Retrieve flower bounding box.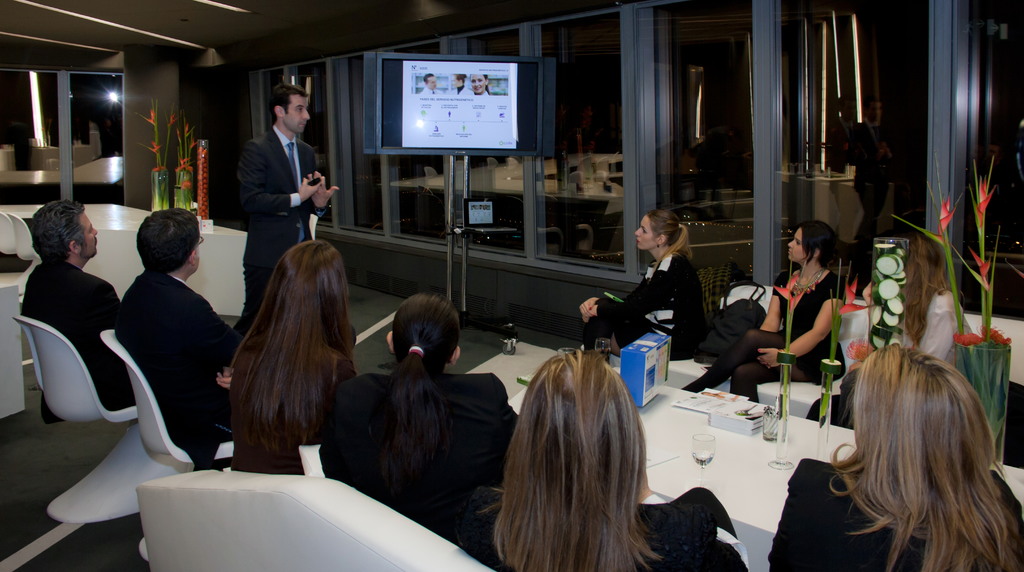
Bounding box: [775,266,806,309].
